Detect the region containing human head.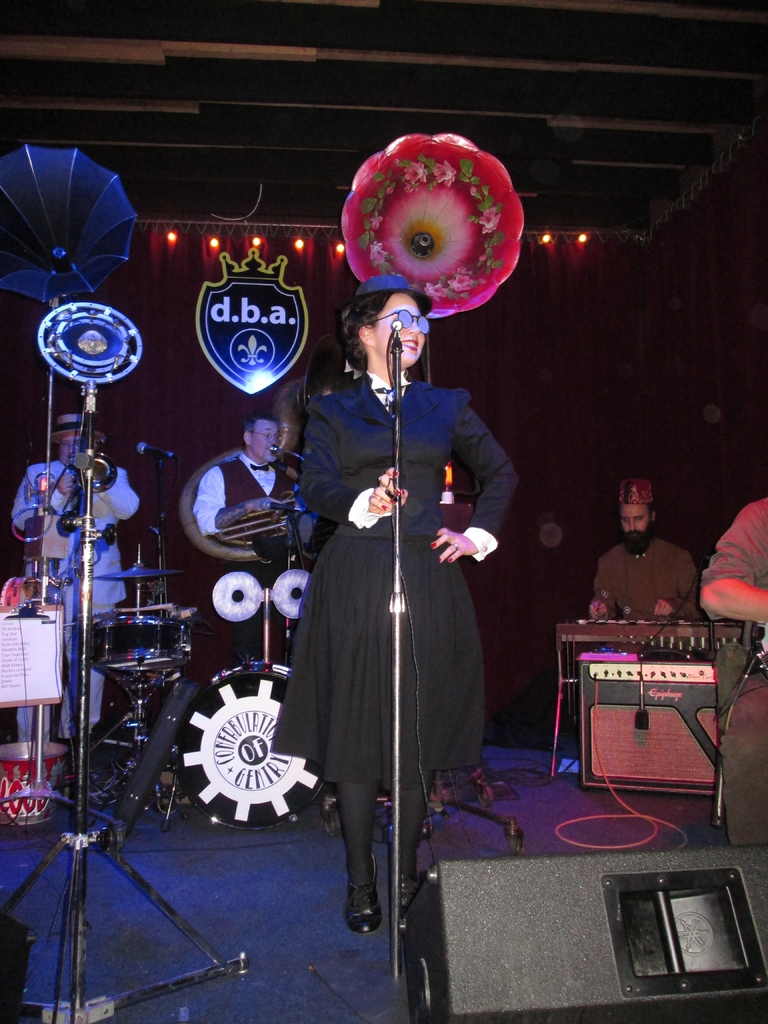
339,284,431,362.
